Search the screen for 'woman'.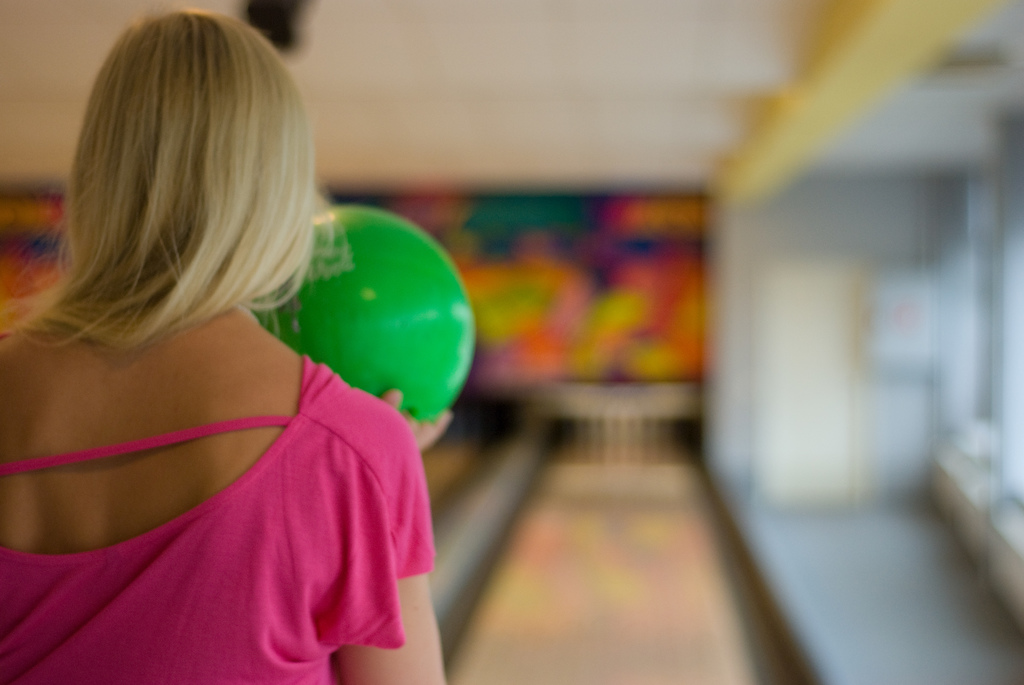
Found at [0,13,477,675].
